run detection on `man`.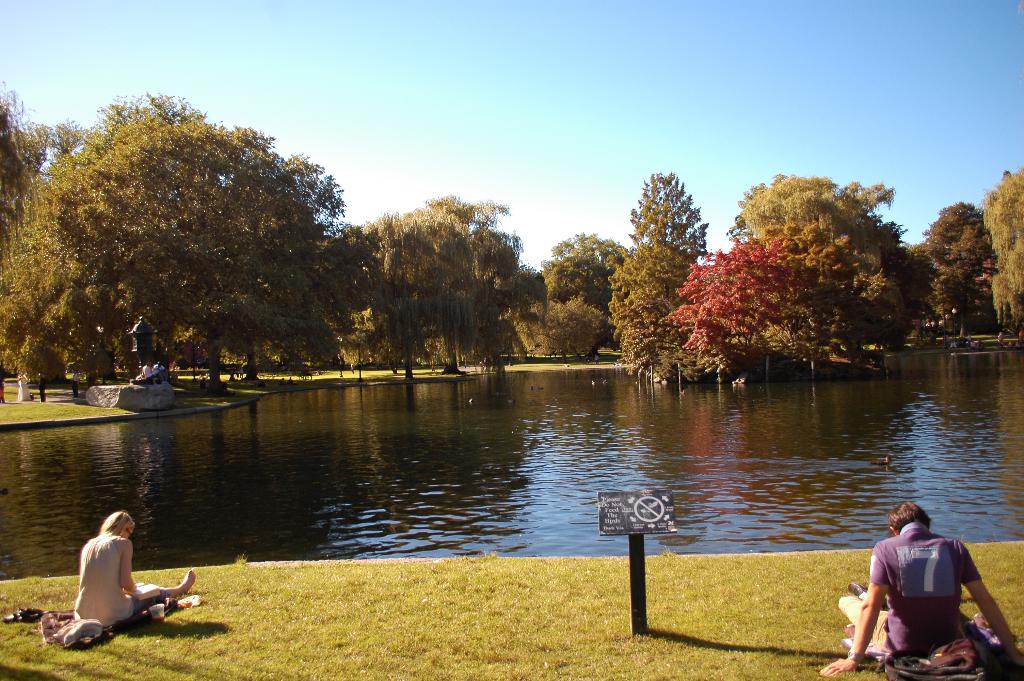
Result: locate(819, 503, 1023, 678).
